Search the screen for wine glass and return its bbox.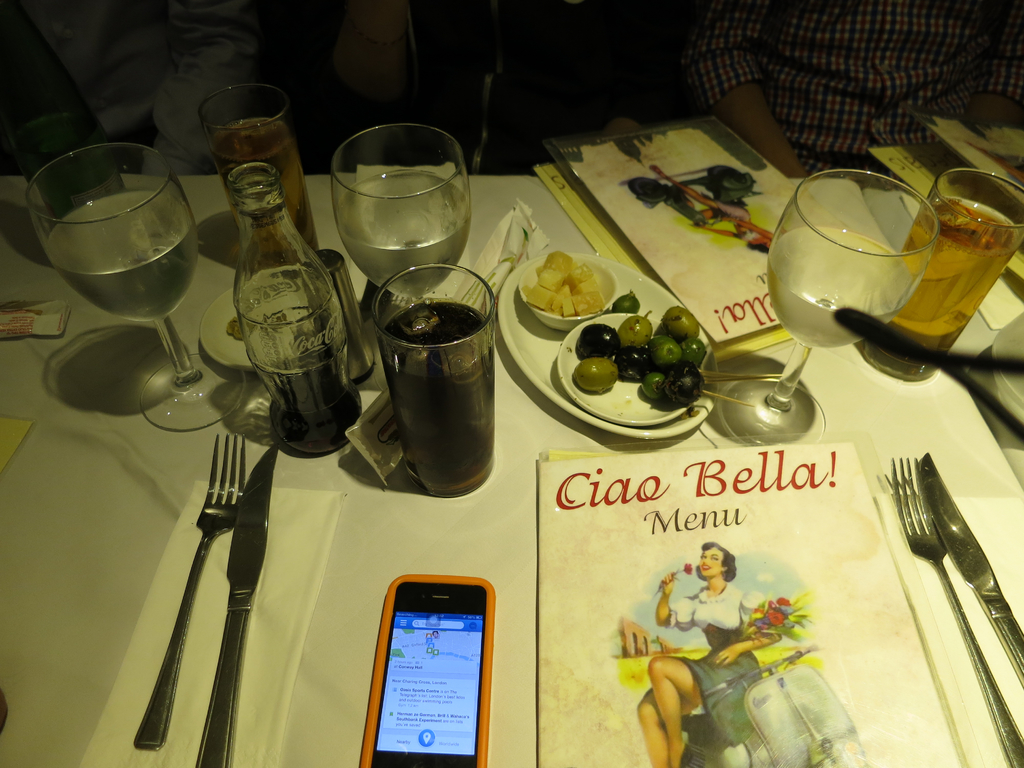
Found: 26 140 244 431.
